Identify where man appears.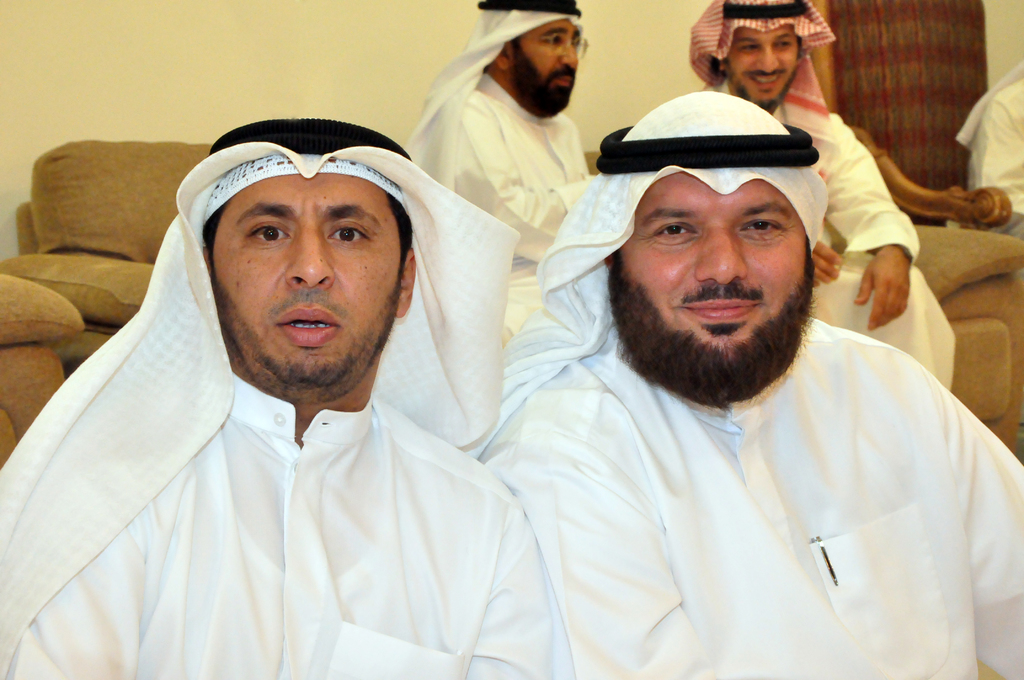
Appears at 398/109/1009/664.
